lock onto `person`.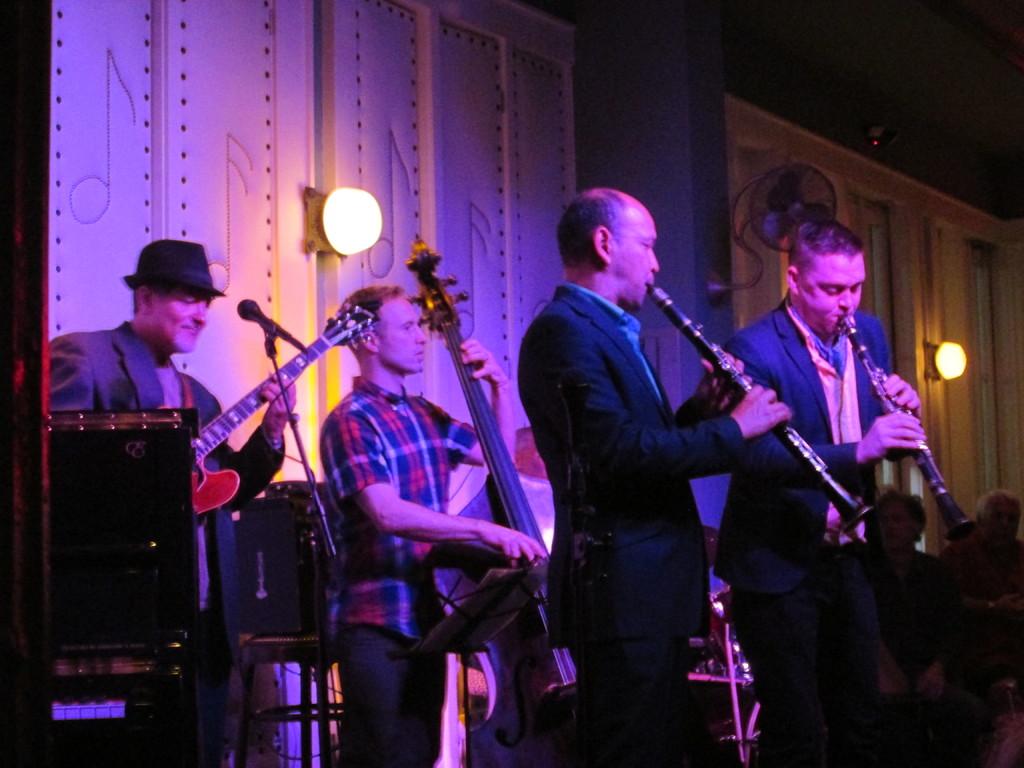
Locked: (left=824, top=491, right=930, bottom=631).
